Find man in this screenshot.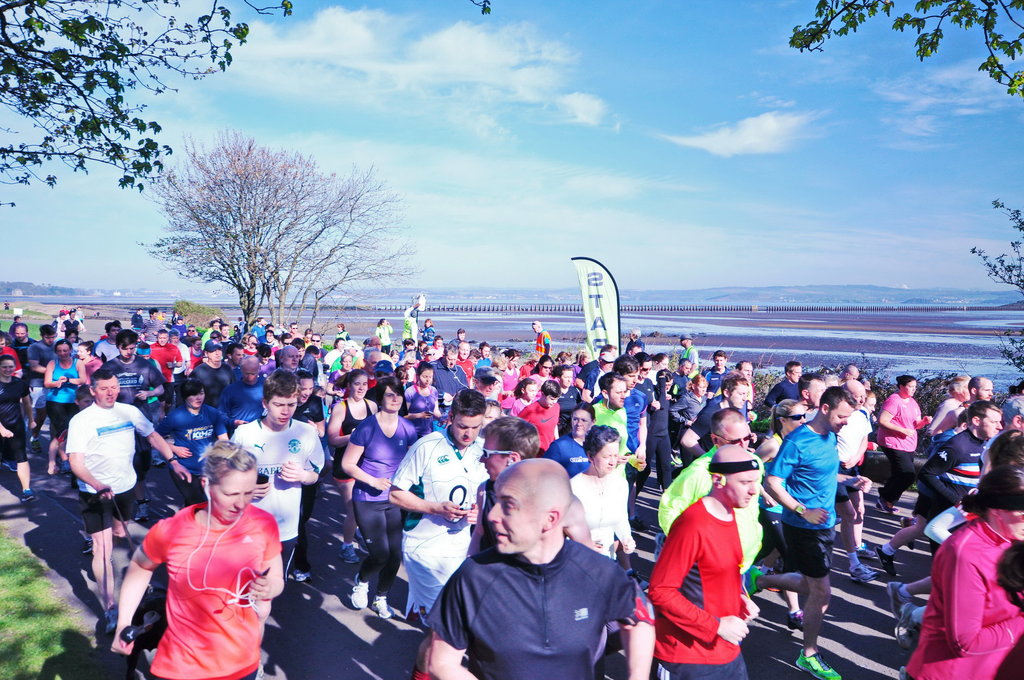
The bounding box for man is rect(130, 305, 145, 338).
